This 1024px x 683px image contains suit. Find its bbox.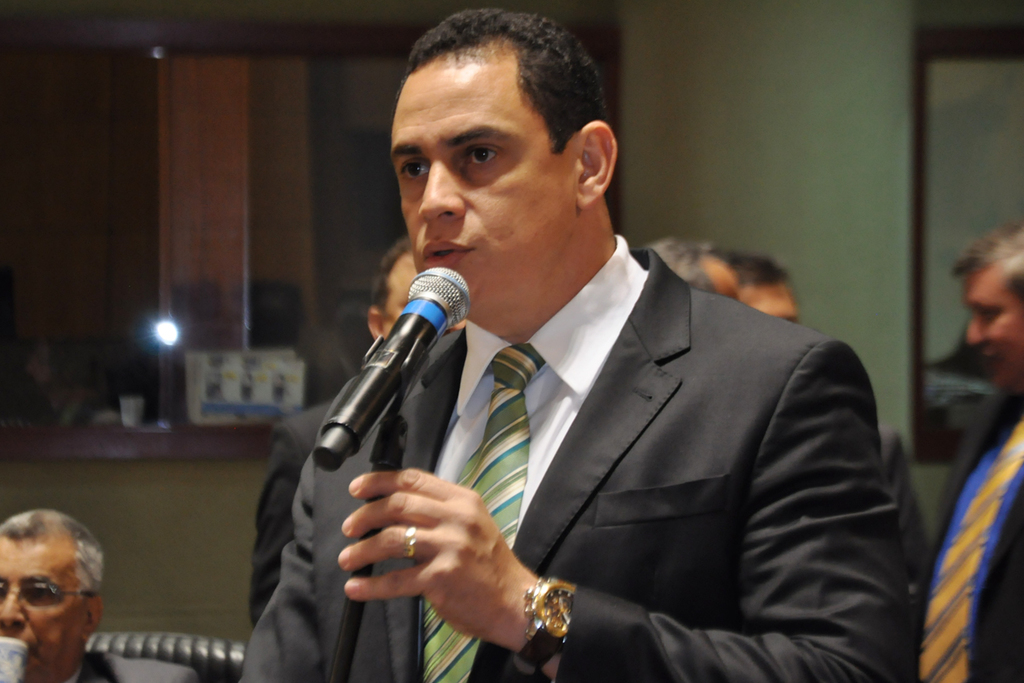
241/238/912/682.
